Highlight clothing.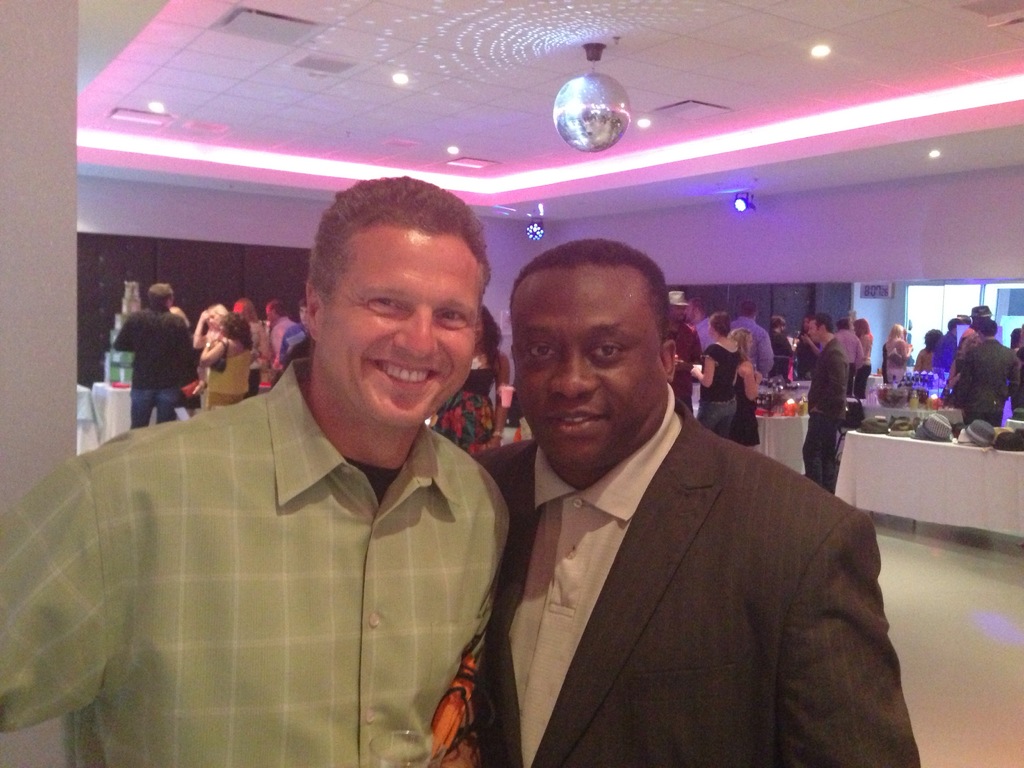
Highlighted region: bbox=(434, 351, 500, 466).
